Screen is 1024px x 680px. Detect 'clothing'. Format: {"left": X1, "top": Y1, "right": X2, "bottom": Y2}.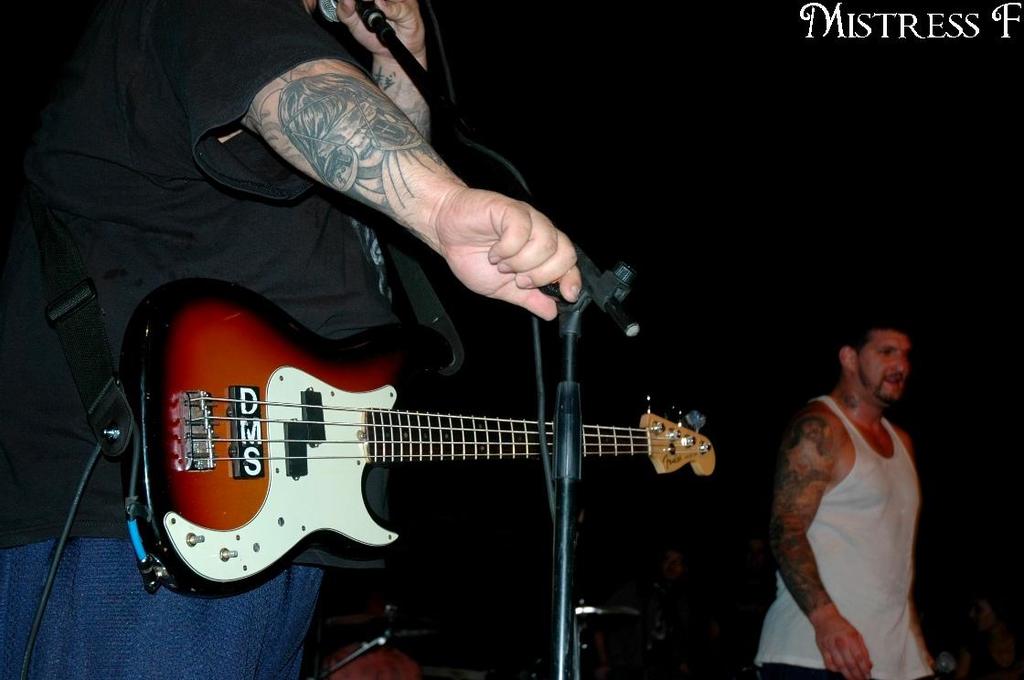
{"left": 756, "top": 394, "right": 936, "bottom": 679}.
